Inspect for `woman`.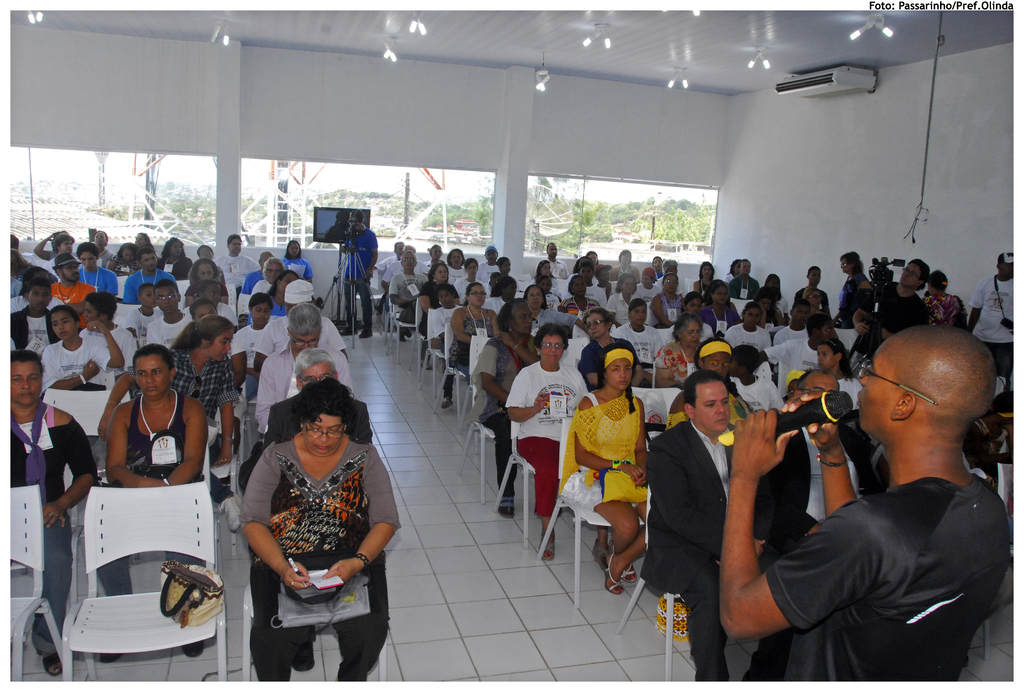
Inspection: <bbox>158, 237, 193, 280</bbox>.
